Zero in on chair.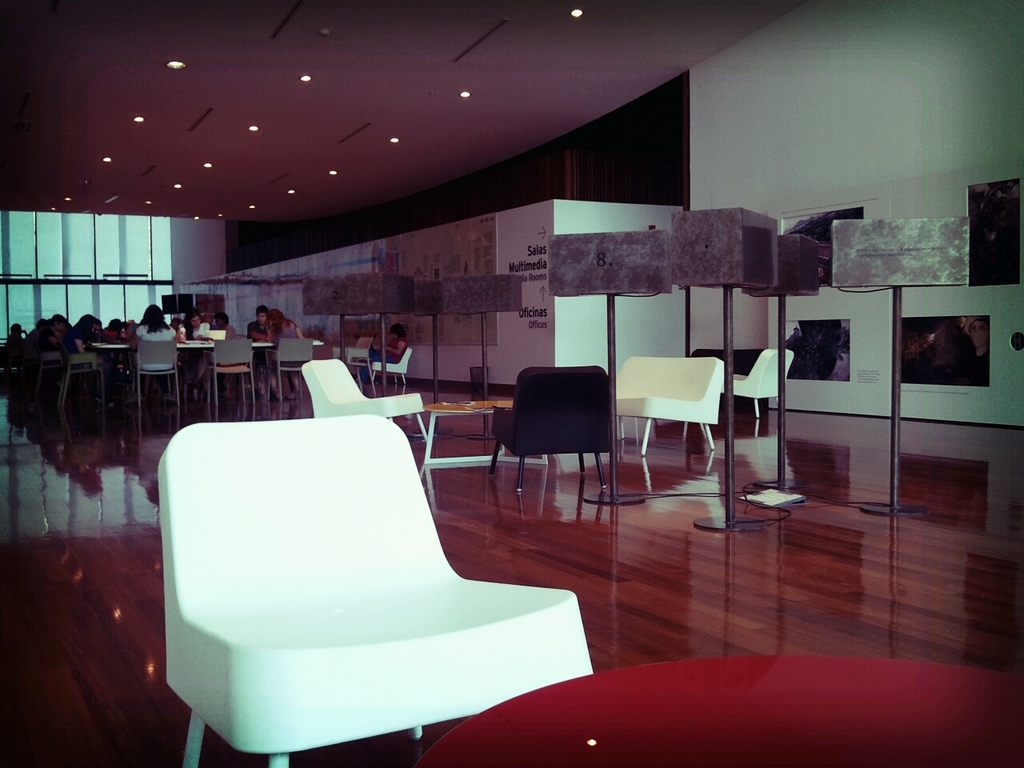
Zeroed in: <box>486,363,614,495</box>.
